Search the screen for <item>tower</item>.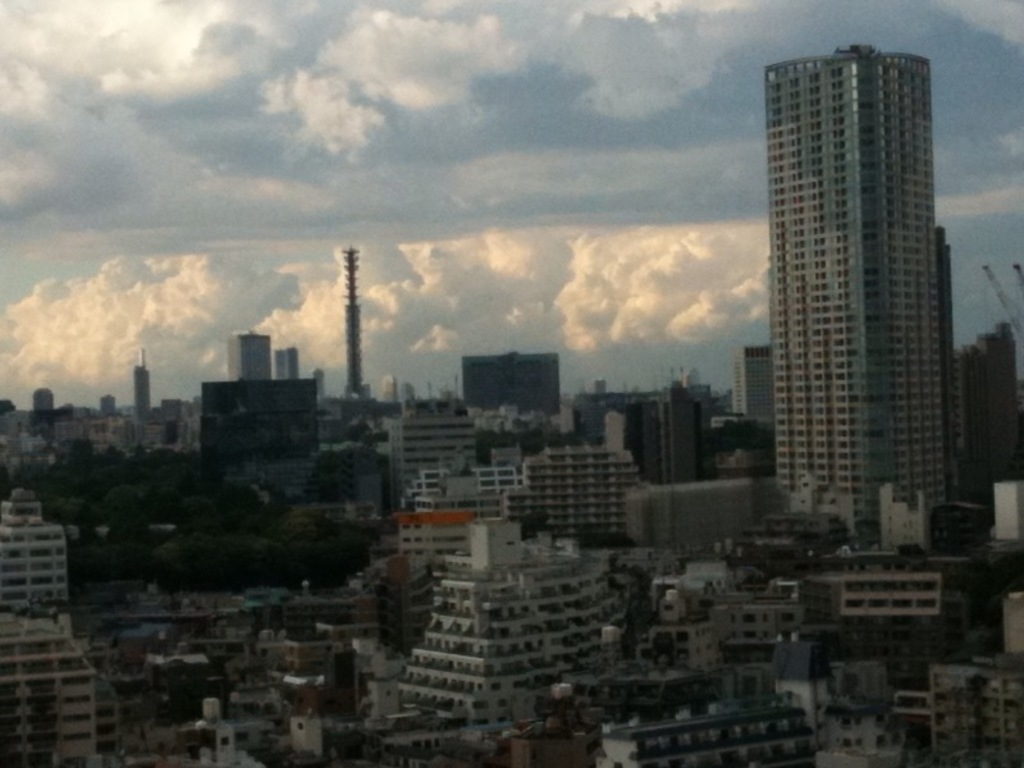
Found at <region>342, 253, 374, 399</region>.
